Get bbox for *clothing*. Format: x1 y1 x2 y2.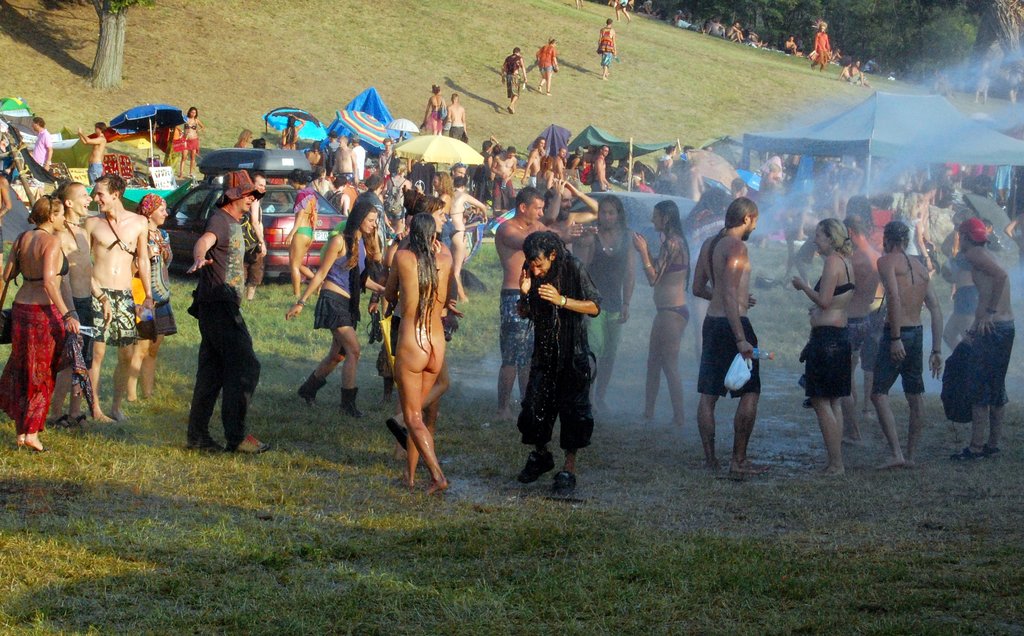
92 280 136 348.
